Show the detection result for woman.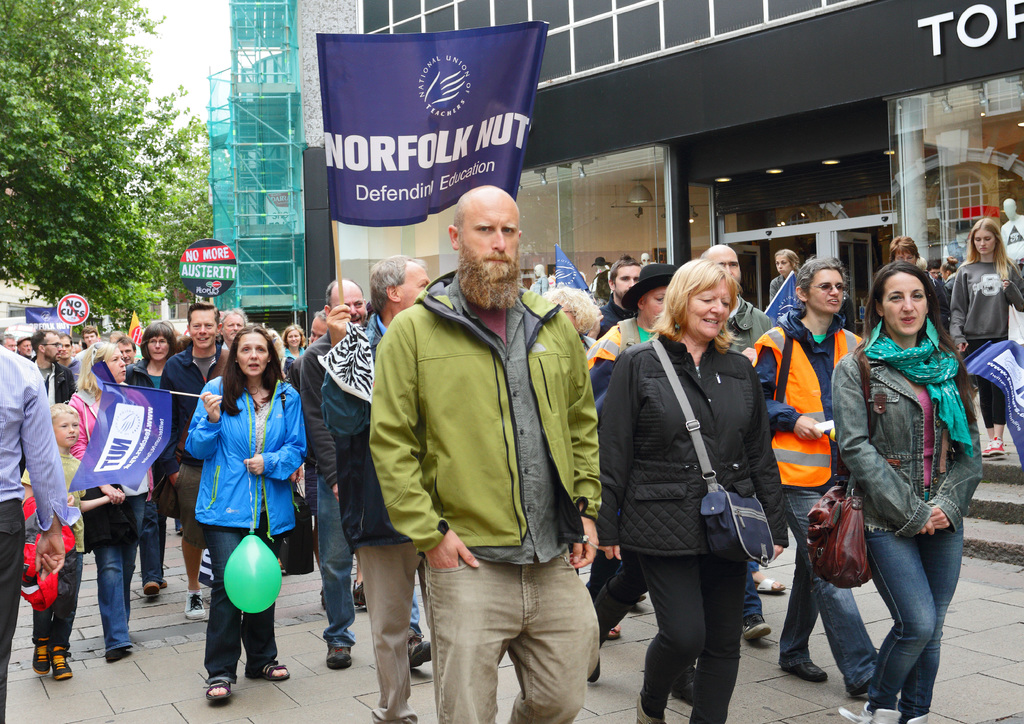
{"x1": 66, "y1": 341, "x2": 156, "y2": 664}.
